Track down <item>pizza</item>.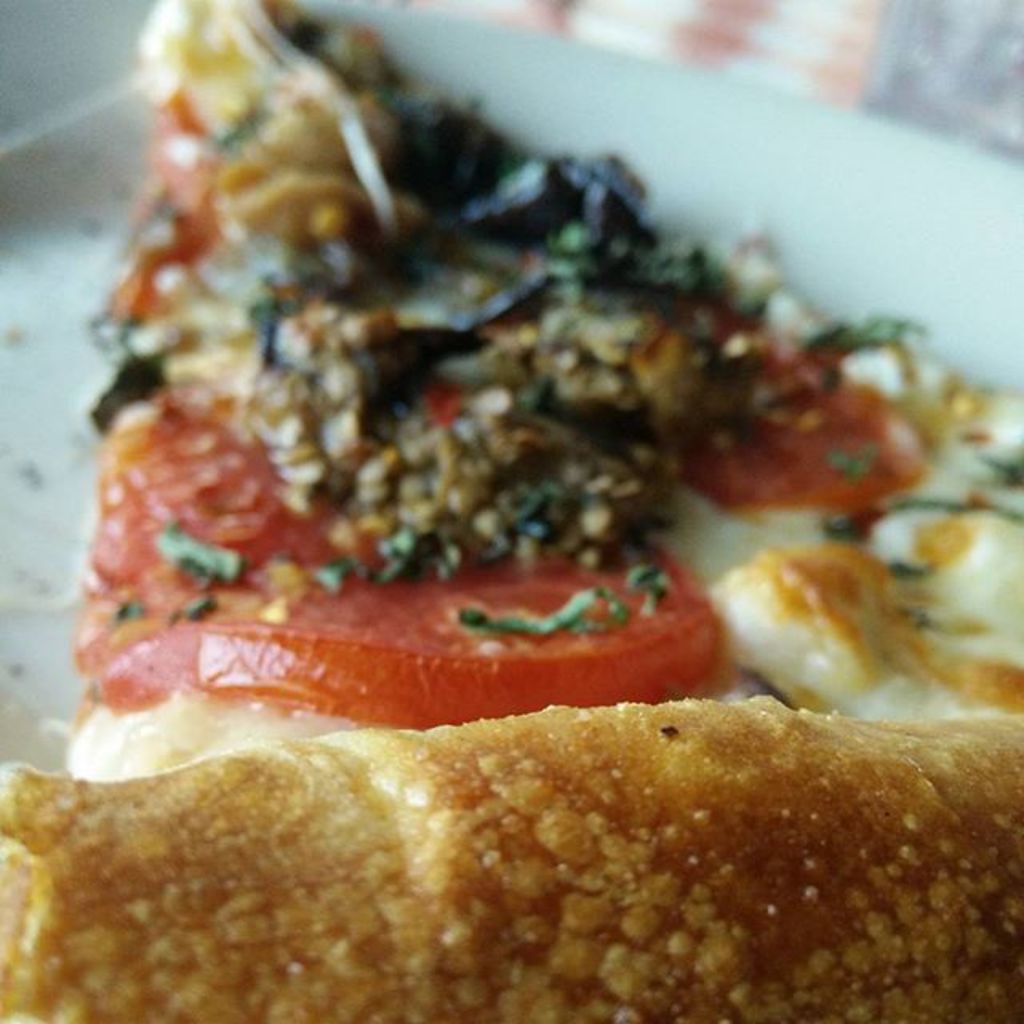
Tracked to rect(0, 0, 1022, 1022).
